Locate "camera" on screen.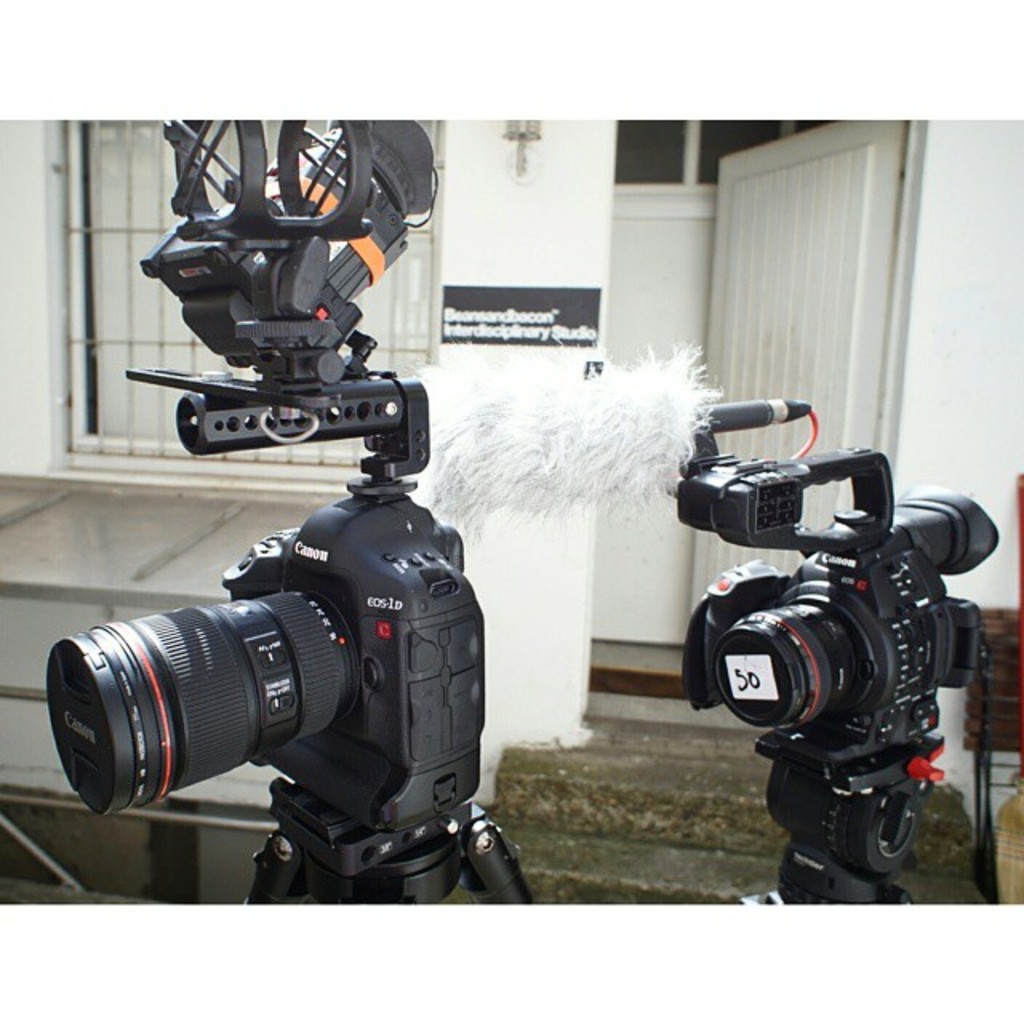
On screen at 408/341/1000/899.
